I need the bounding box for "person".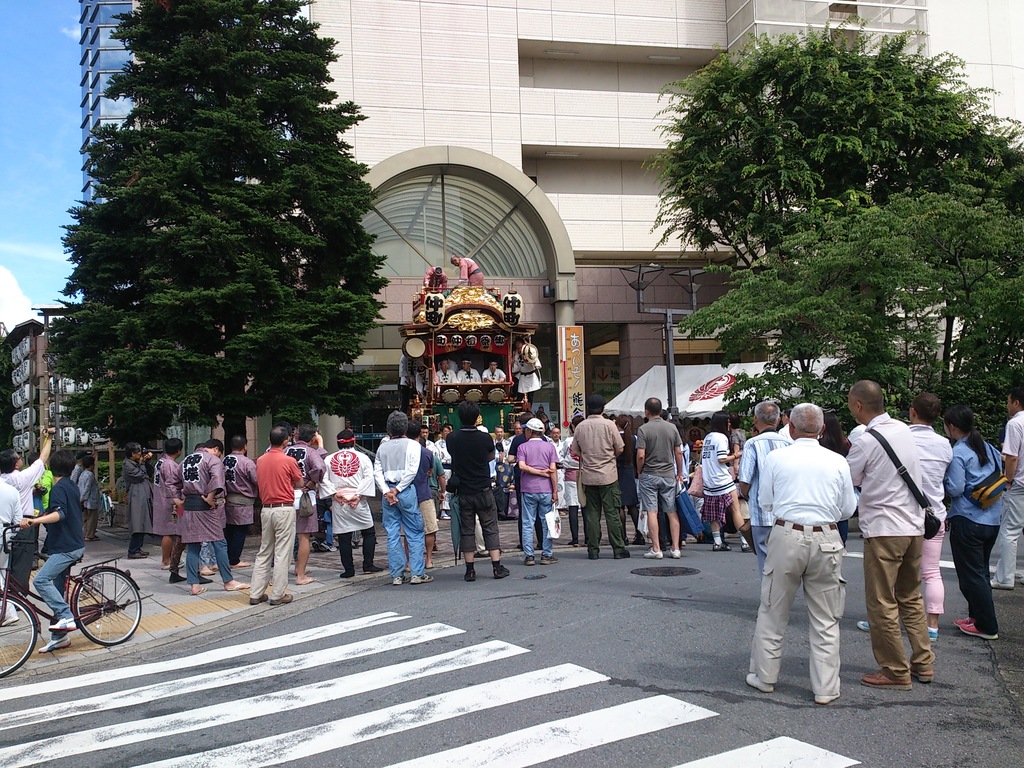
Here it is: Rect(223, 435, 257, 566).
